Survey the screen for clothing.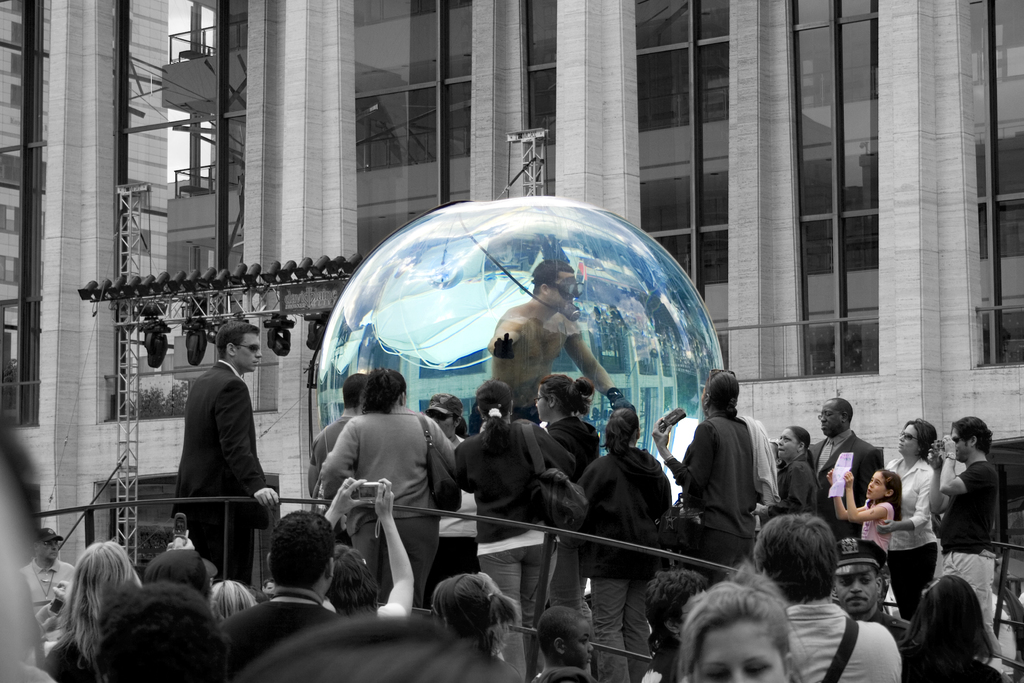
Survey found: 806/429/877/530.
